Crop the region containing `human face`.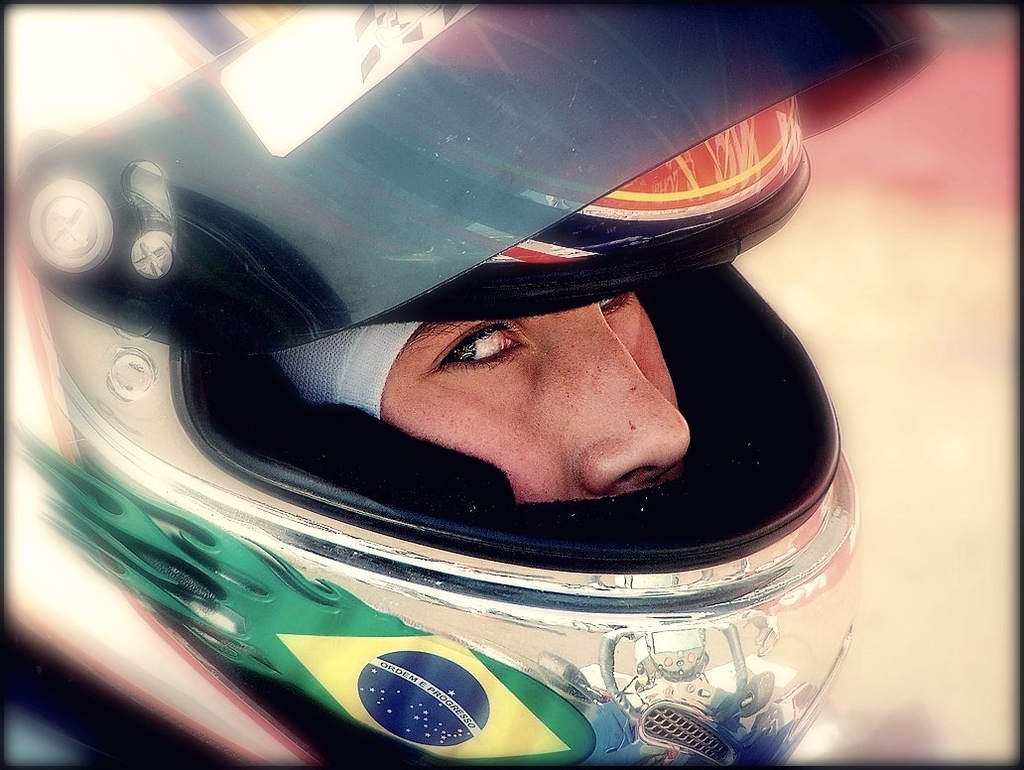
Crop region: 270,301,689,502.
